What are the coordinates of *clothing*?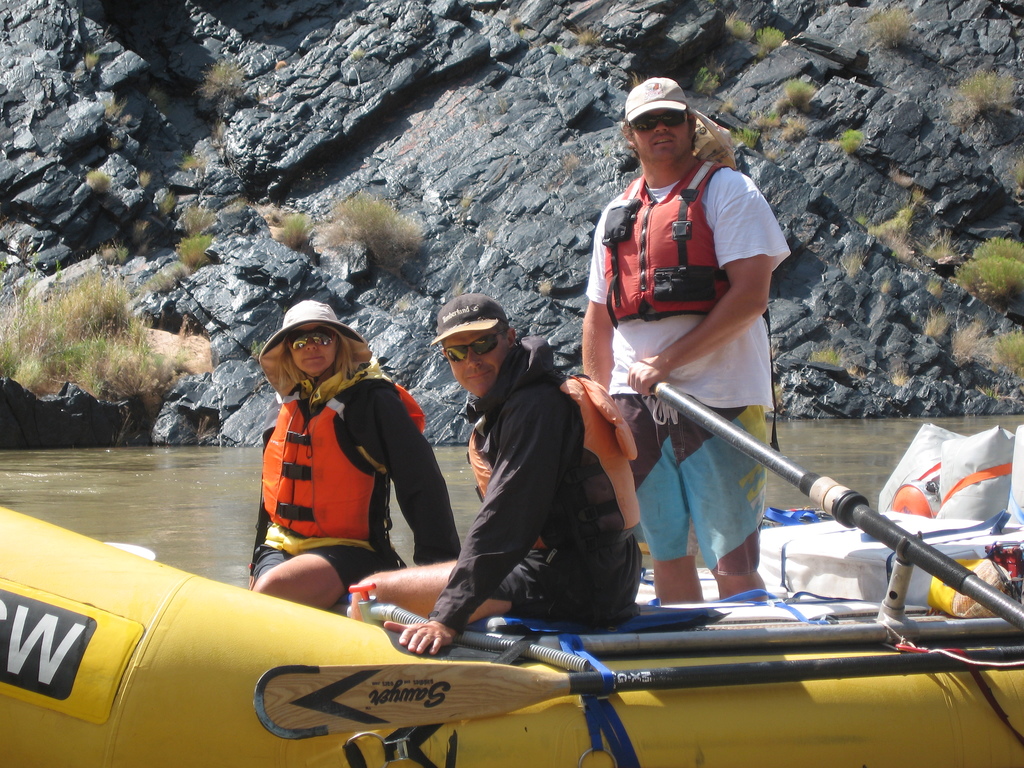
BBox(419, 331, 643, 635).
